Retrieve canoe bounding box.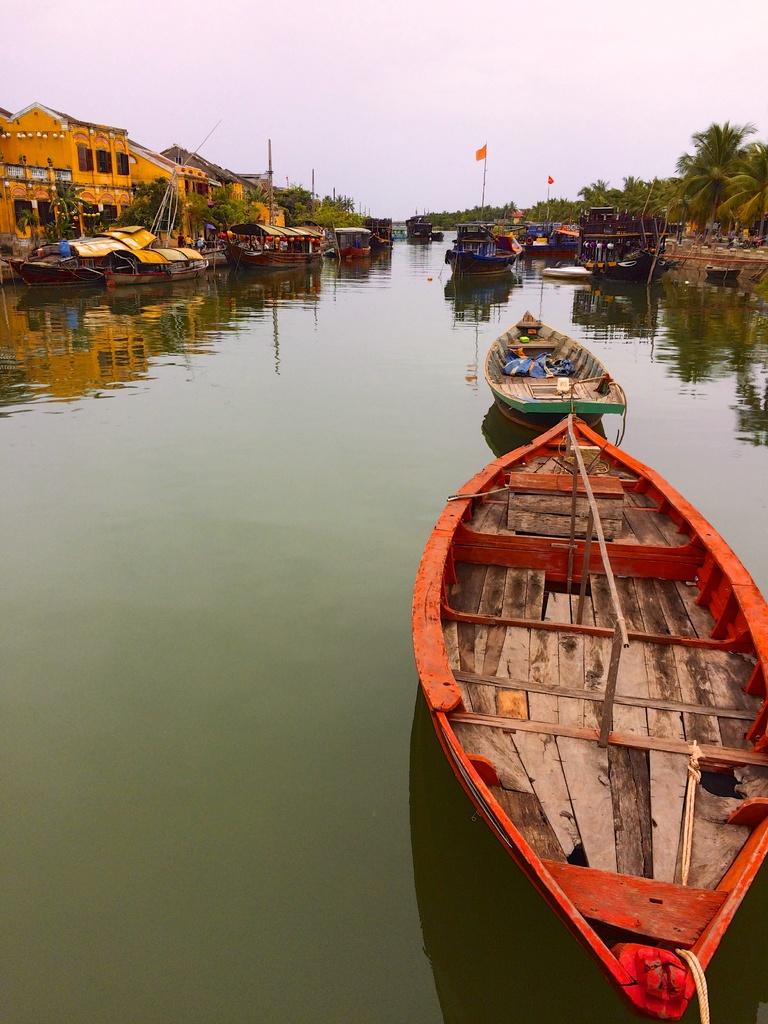
Bounding box: (x1=488, y1=316, x2=618, y2=440).
